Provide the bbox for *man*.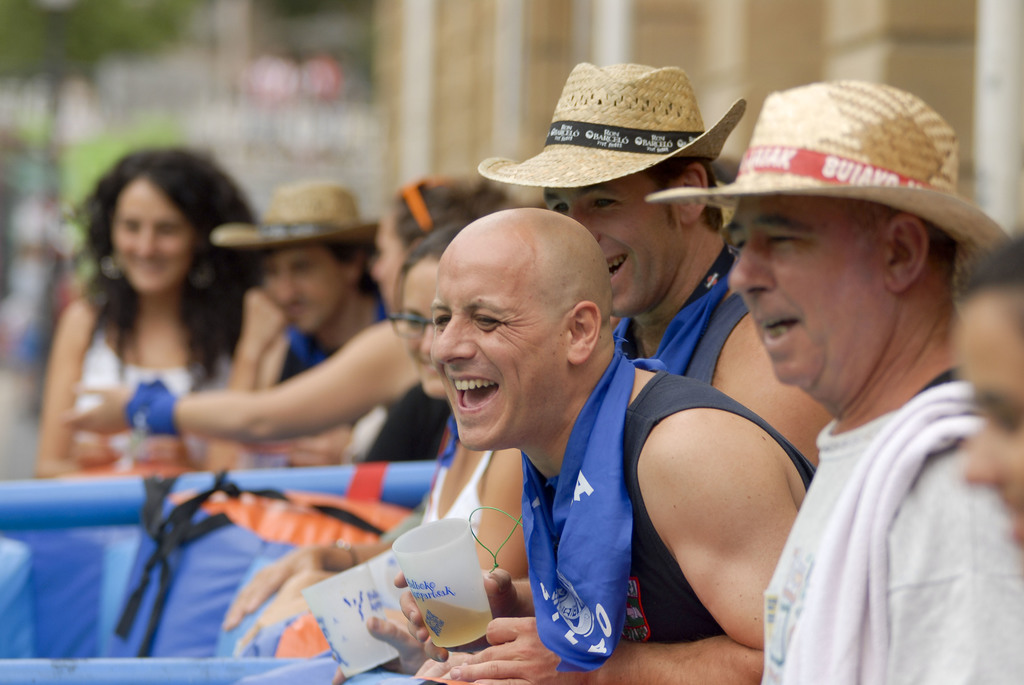
BBox(724, 82, 1023, 684).
